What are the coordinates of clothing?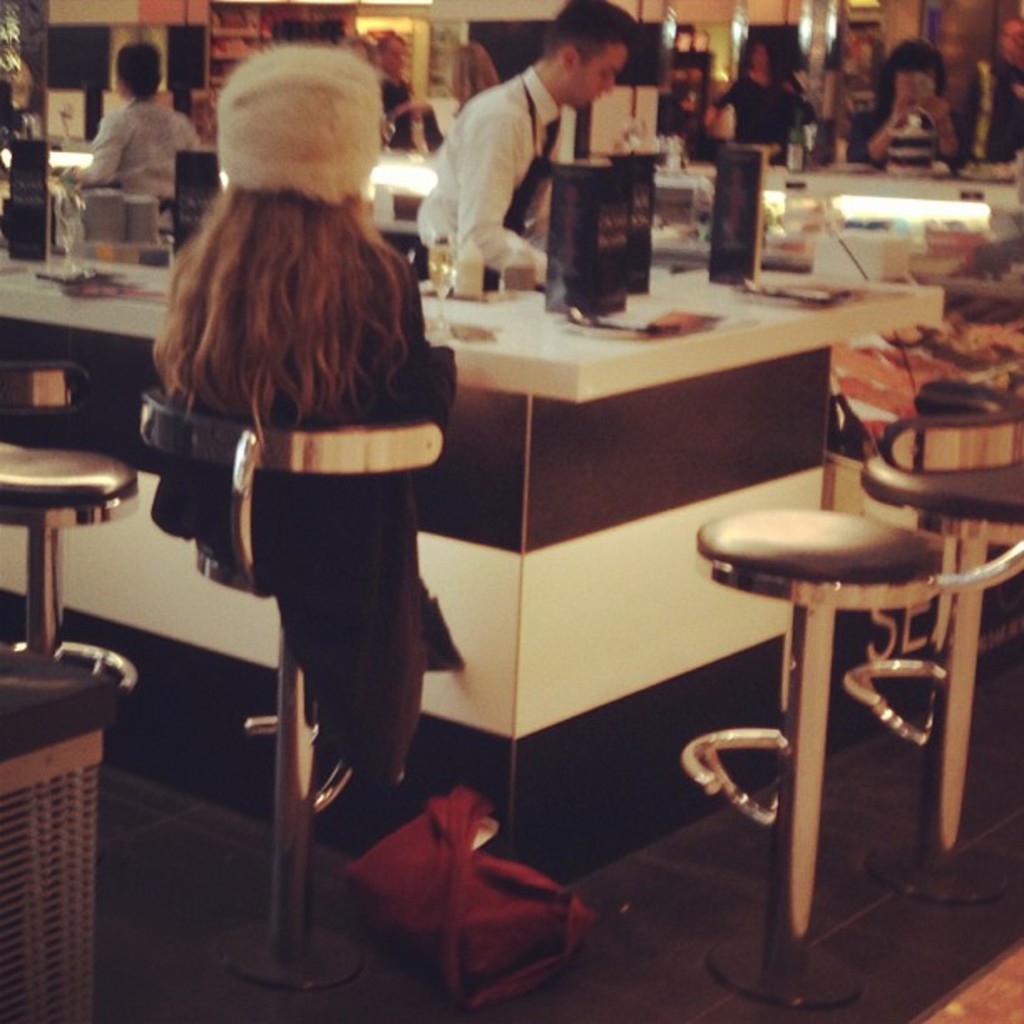
<box>171,241,487,765</box>.
